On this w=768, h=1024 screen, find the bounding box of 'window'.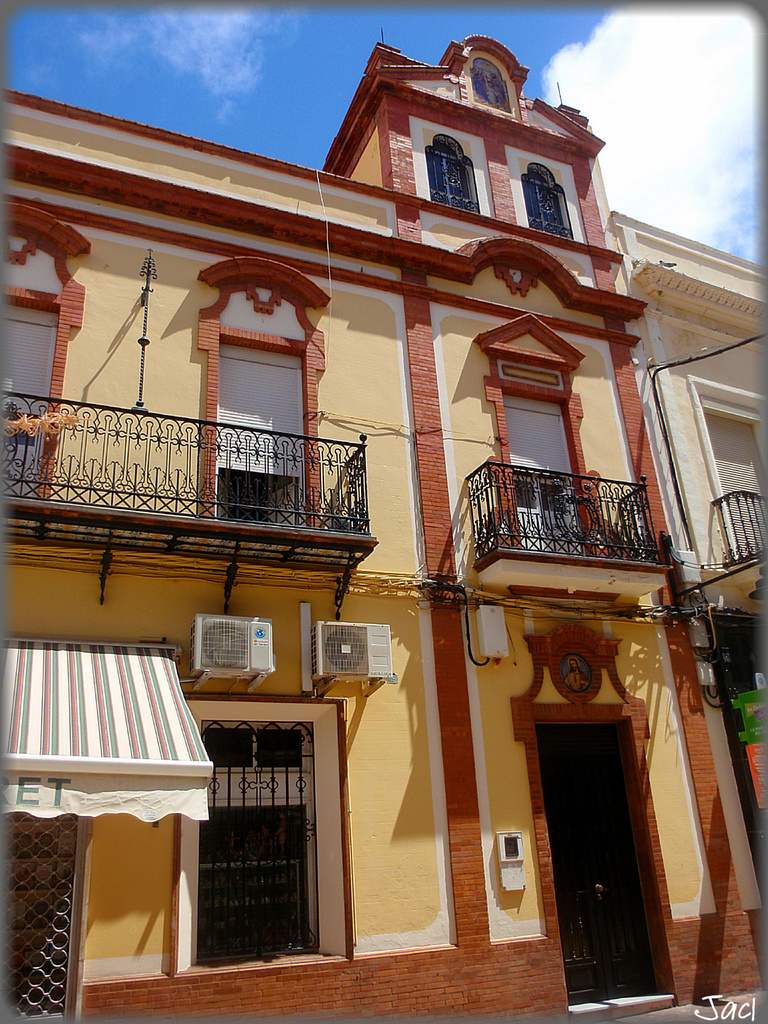
Bounding box: <region>519, 165, 574, 243</region>.
